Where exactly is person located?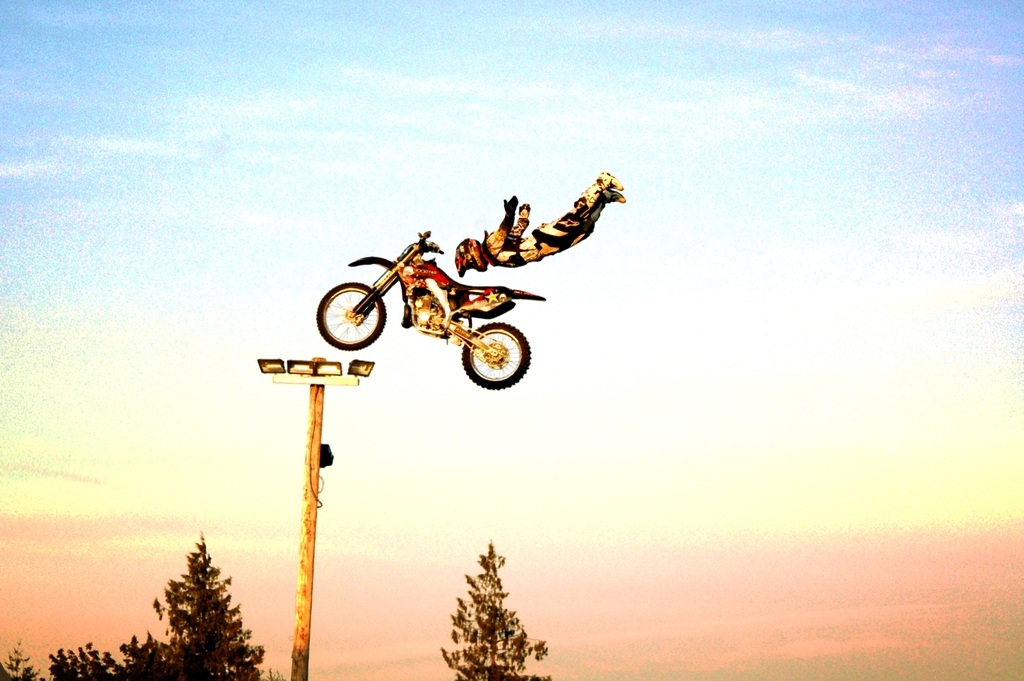
Its bounding box is 451,167,625,276.
